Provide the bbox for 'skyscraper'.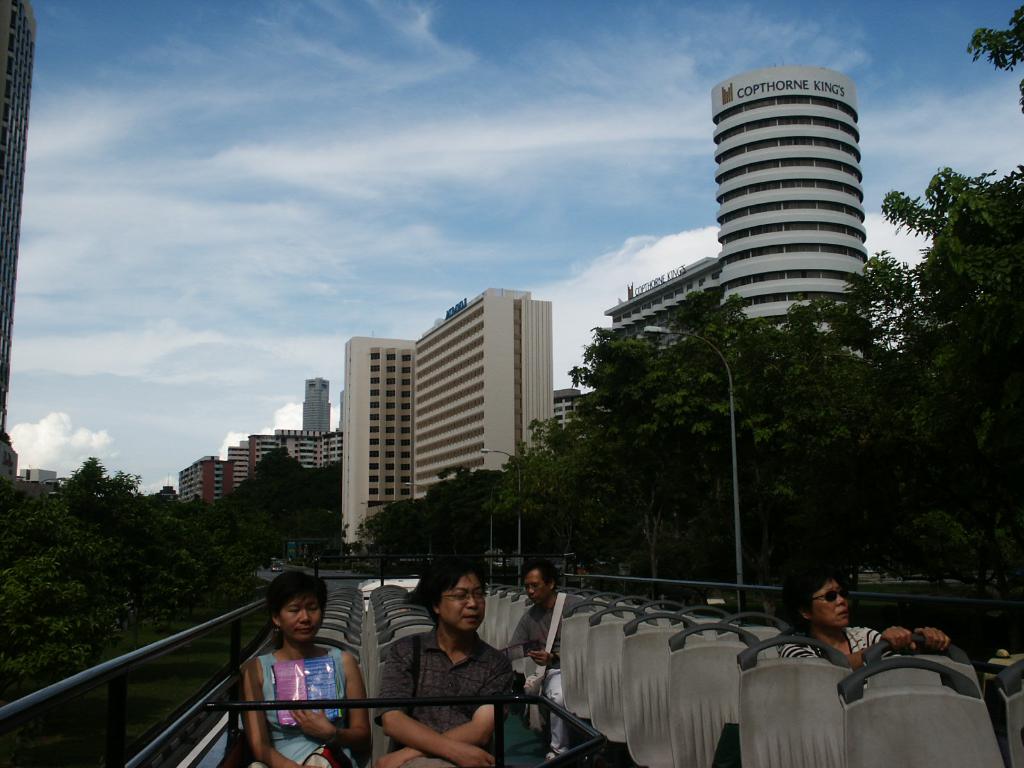
[243, 432, 340, 484].
